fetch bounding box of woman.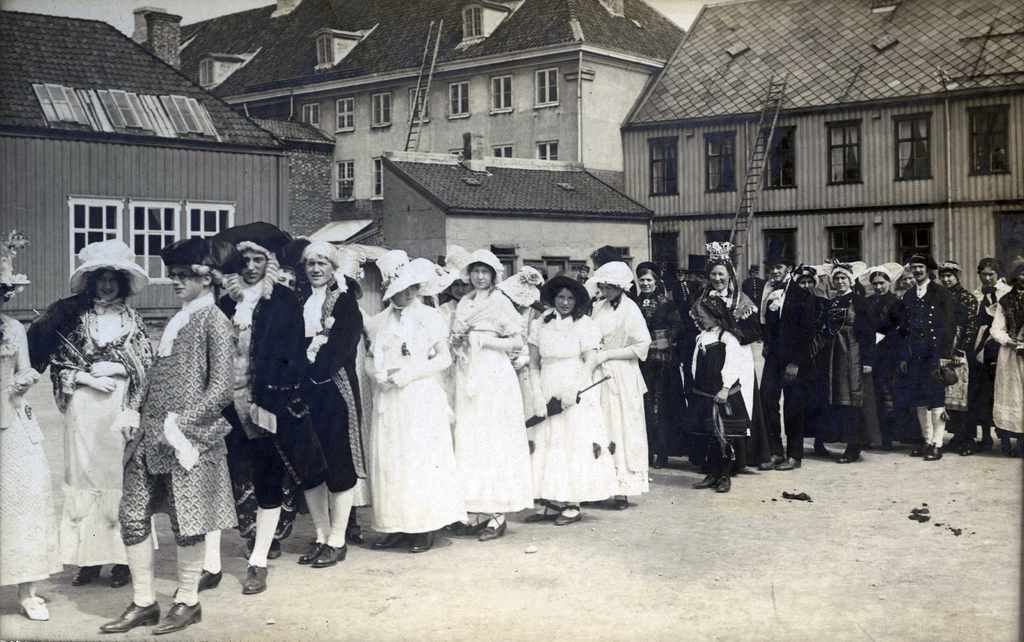
Bbox: select_region(990, 259, 1023, 459).
